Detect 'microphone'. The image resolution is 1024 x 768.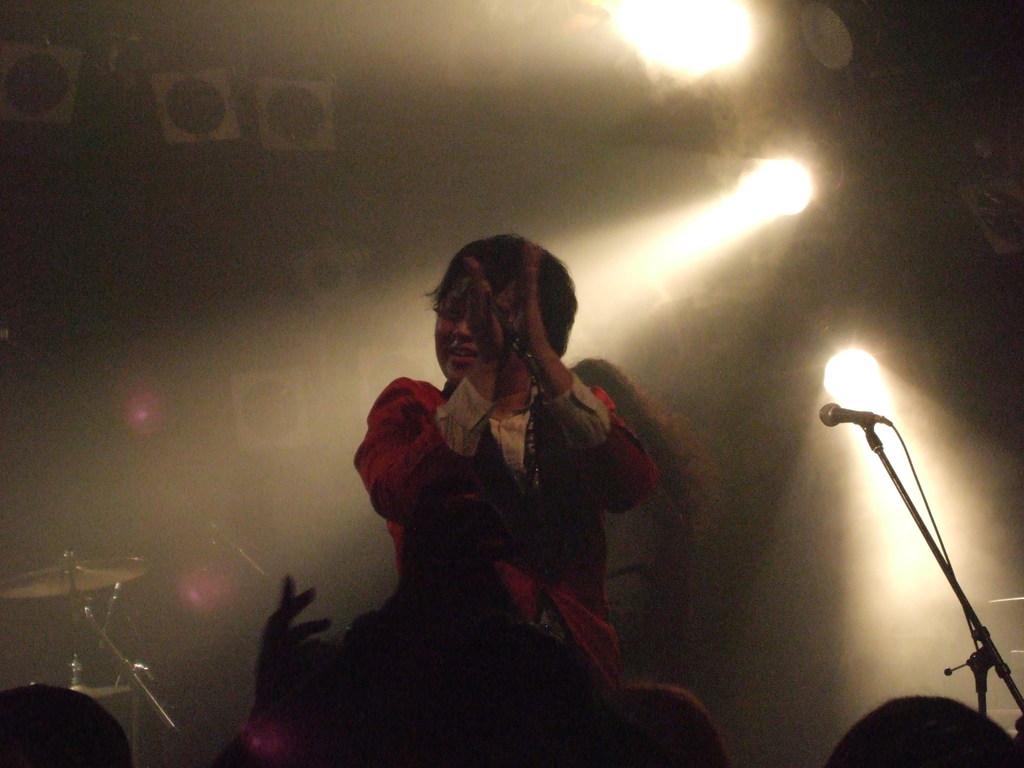
box(817, 404, 893, 428).
